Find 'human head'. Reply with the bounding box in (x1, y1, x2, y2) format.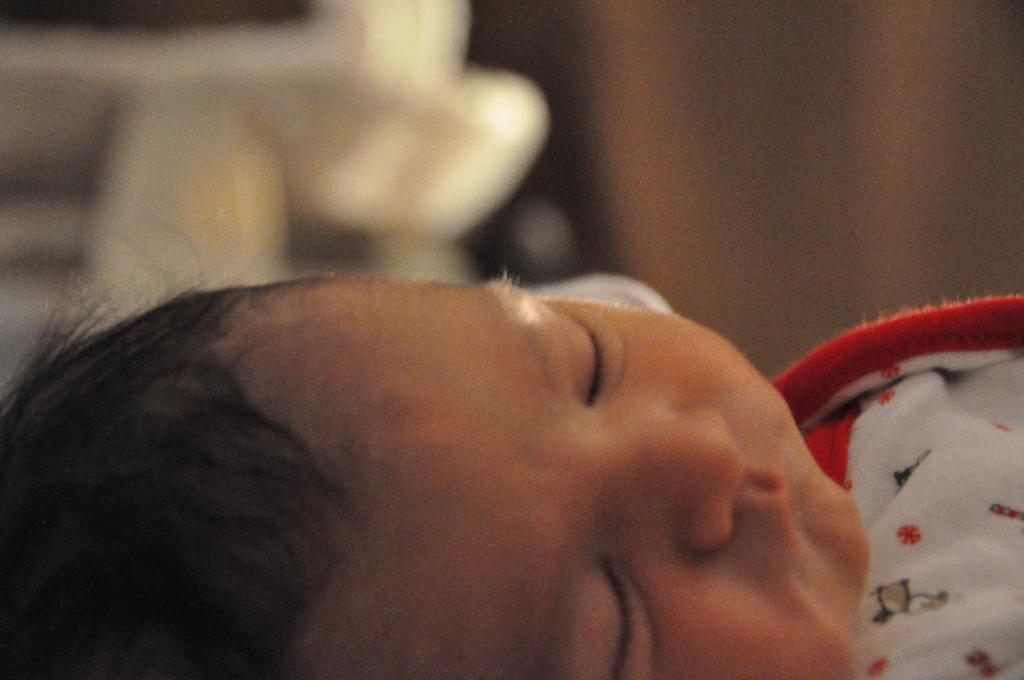
(2, 272, 880, 679).
